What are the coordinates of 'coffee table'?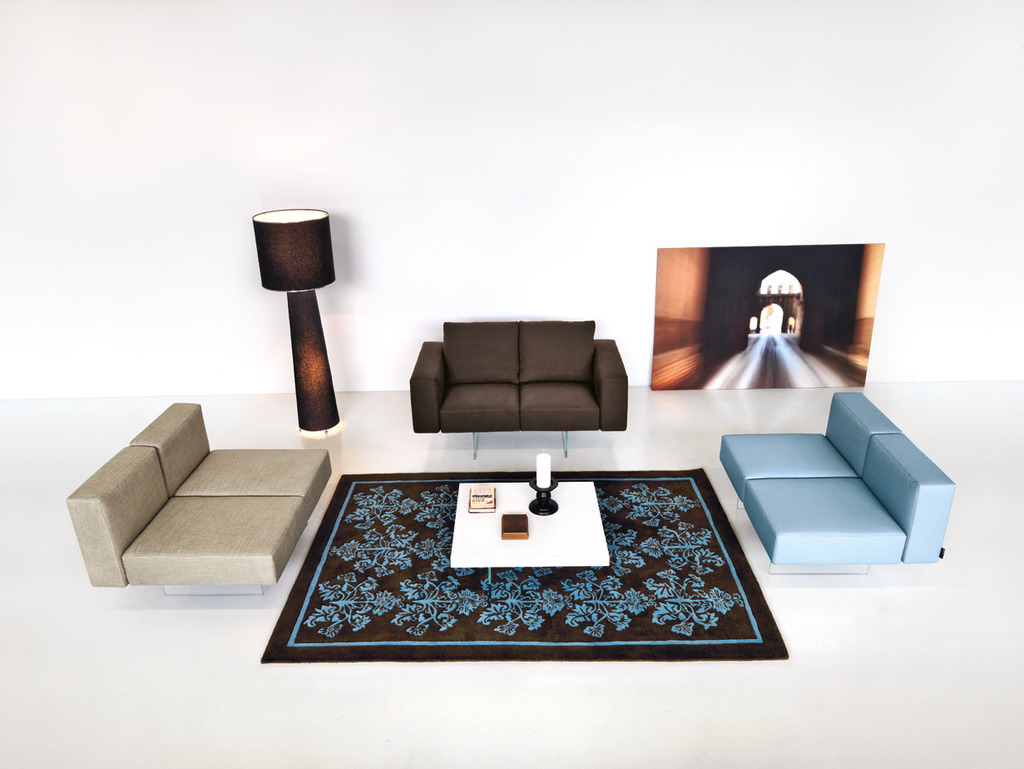
bbox=[442, 481, 611, 586].
